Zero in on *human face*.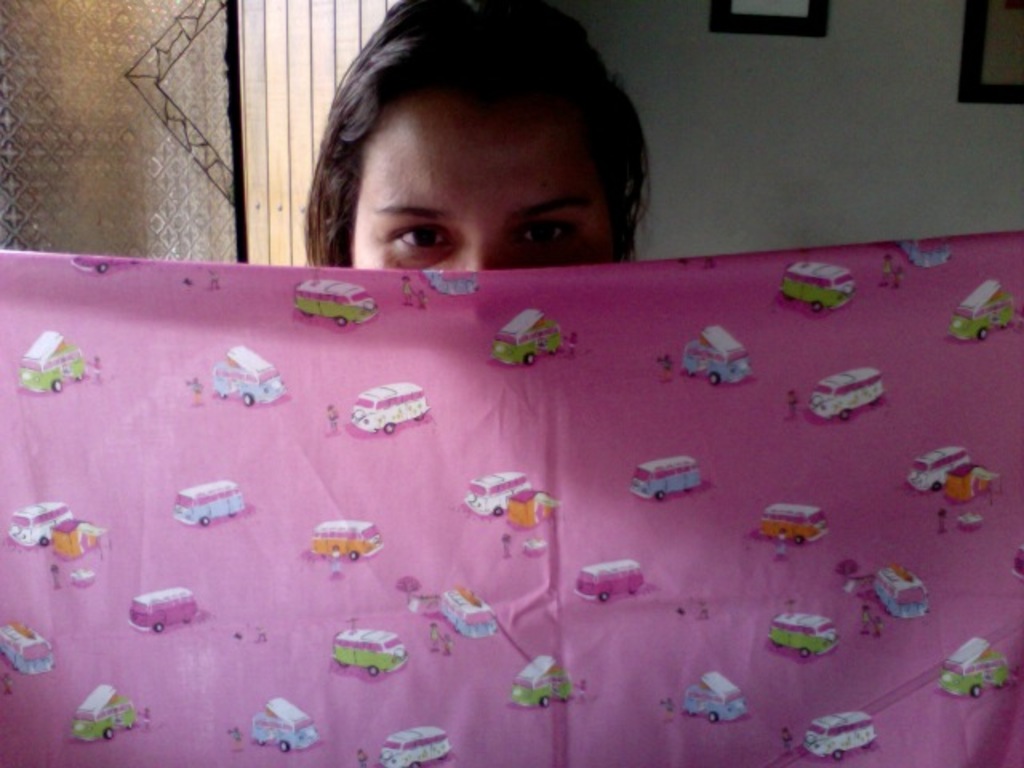
Zeroed in: pyautogui.locateOnScreen(352, 91, 622, 328).
